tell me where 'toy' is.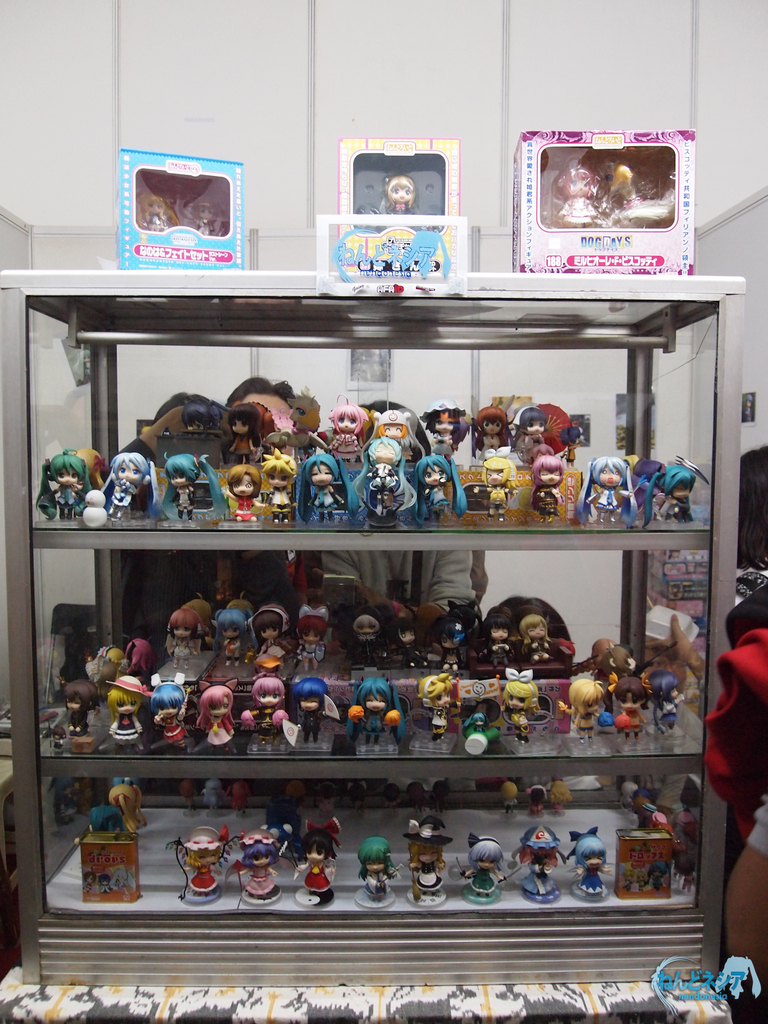
'toy' is at rect(531, 454, 565, 524).
